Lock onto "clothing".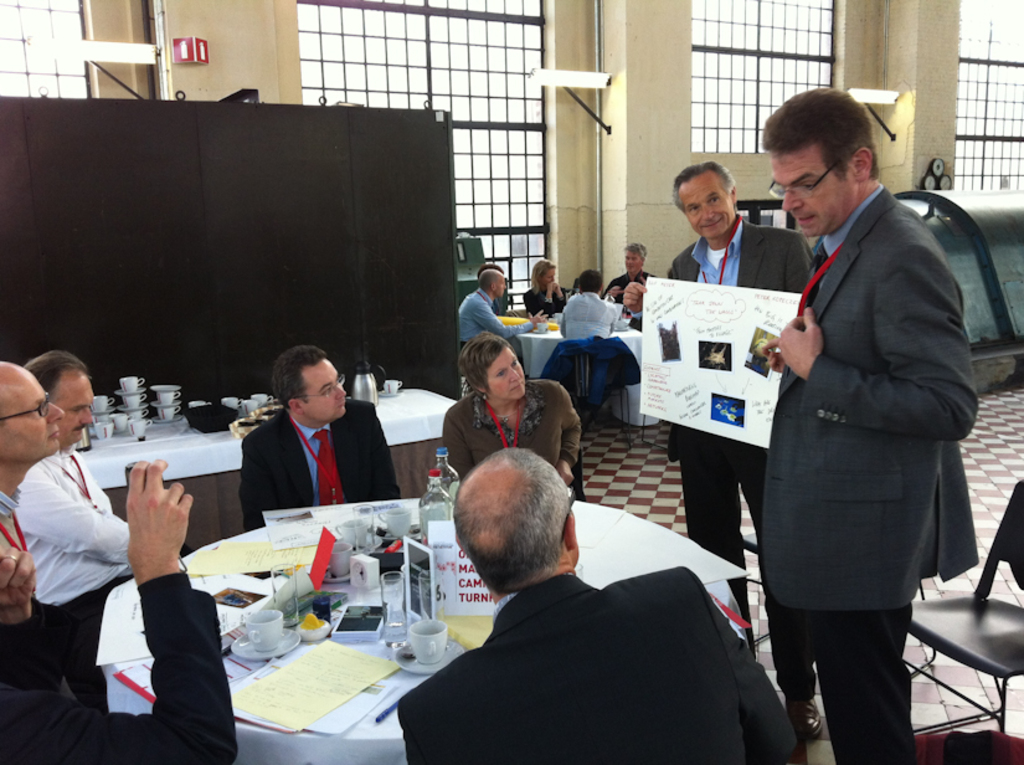
Locked: Rect(758, 180, 983, 764).
